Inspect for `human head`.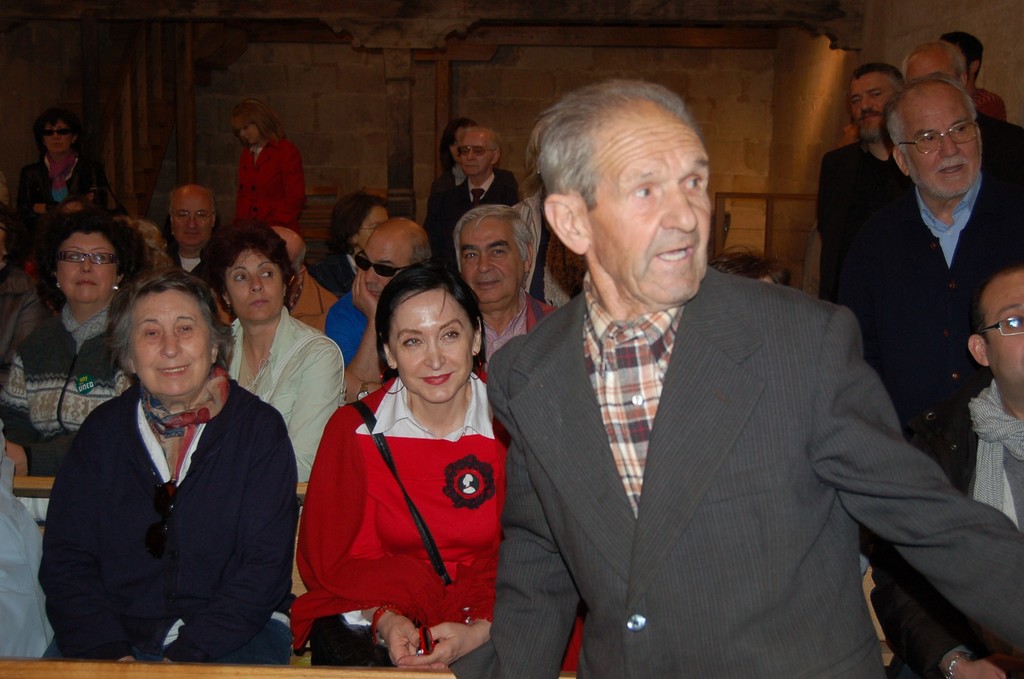
Inspection: left=202, top=220, right=287, bottom=326.
